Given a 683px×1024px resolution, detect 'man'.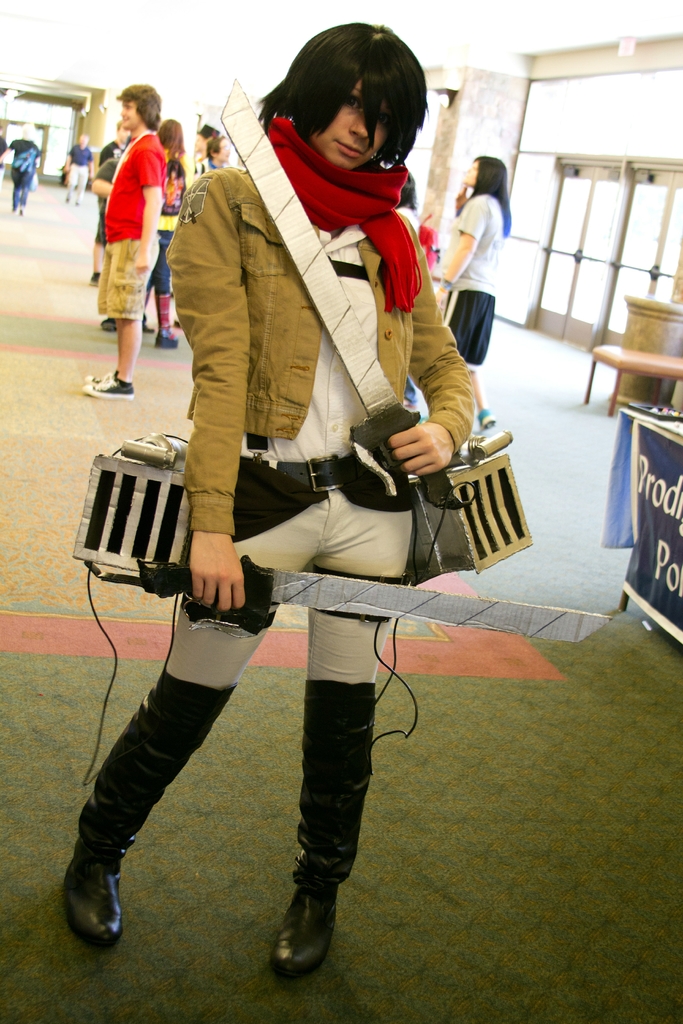
199:134:232:173.
